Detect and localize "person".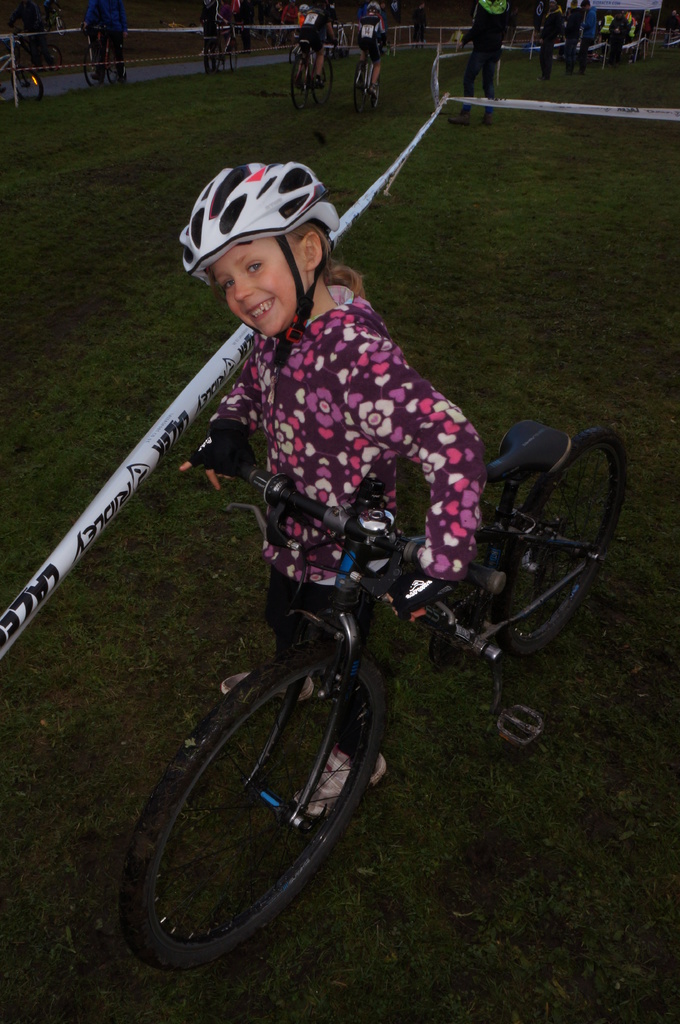
Localized at locate(450, 0, 515, 126).
